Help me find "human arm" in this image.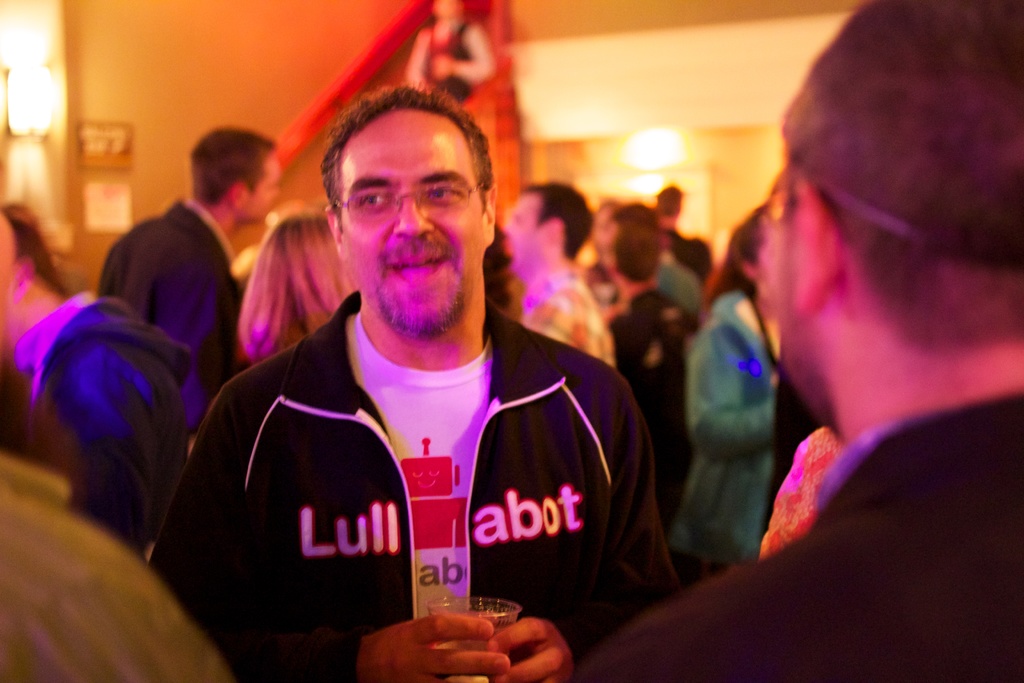
Found it: [x1=449, y1=372, x2=666, y2=682].
